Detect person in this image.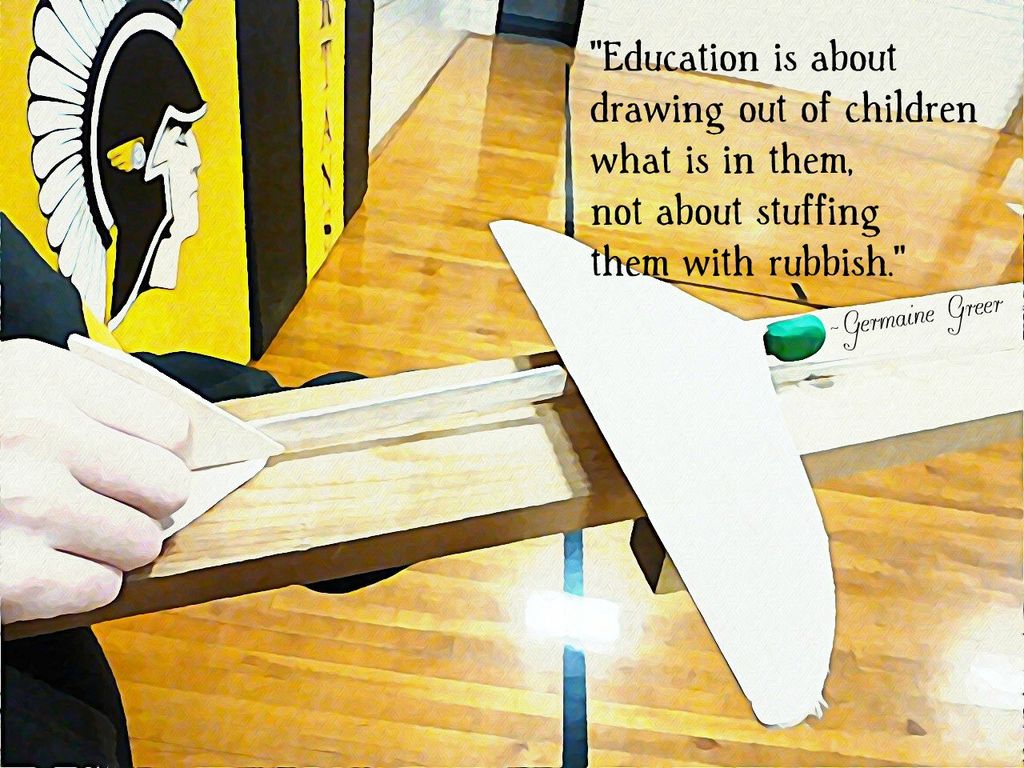
Detection: x1=0, y1=202, x2=419, y2=767.
